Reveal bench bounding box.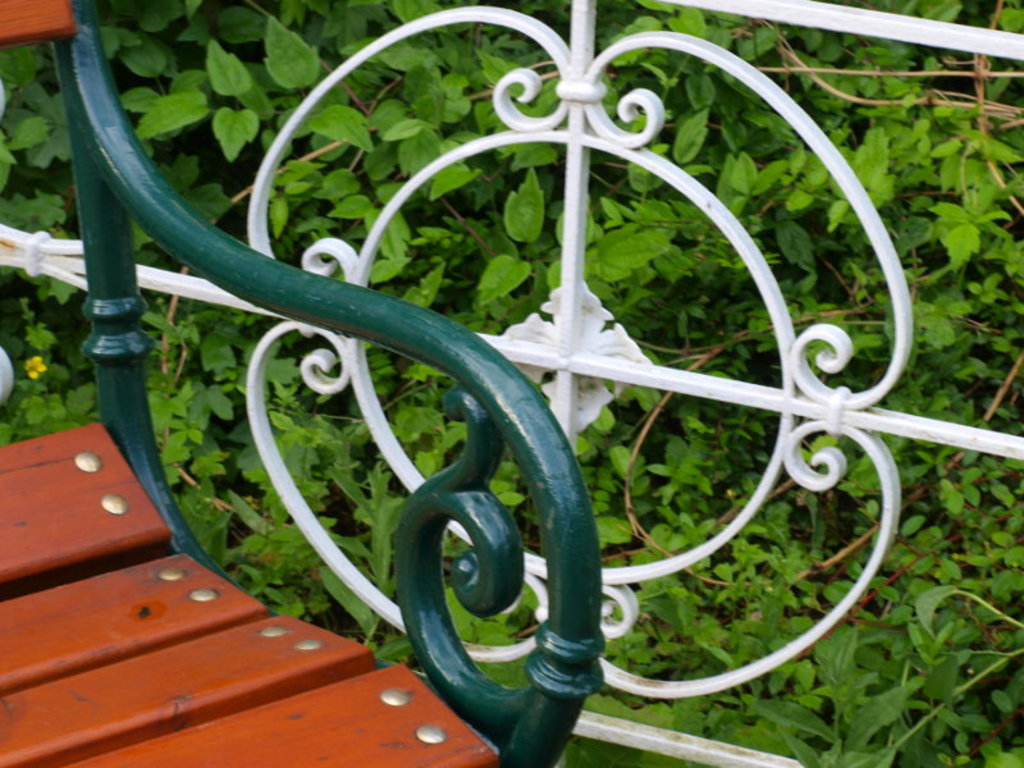
Revealed: 0/0/607/767.
